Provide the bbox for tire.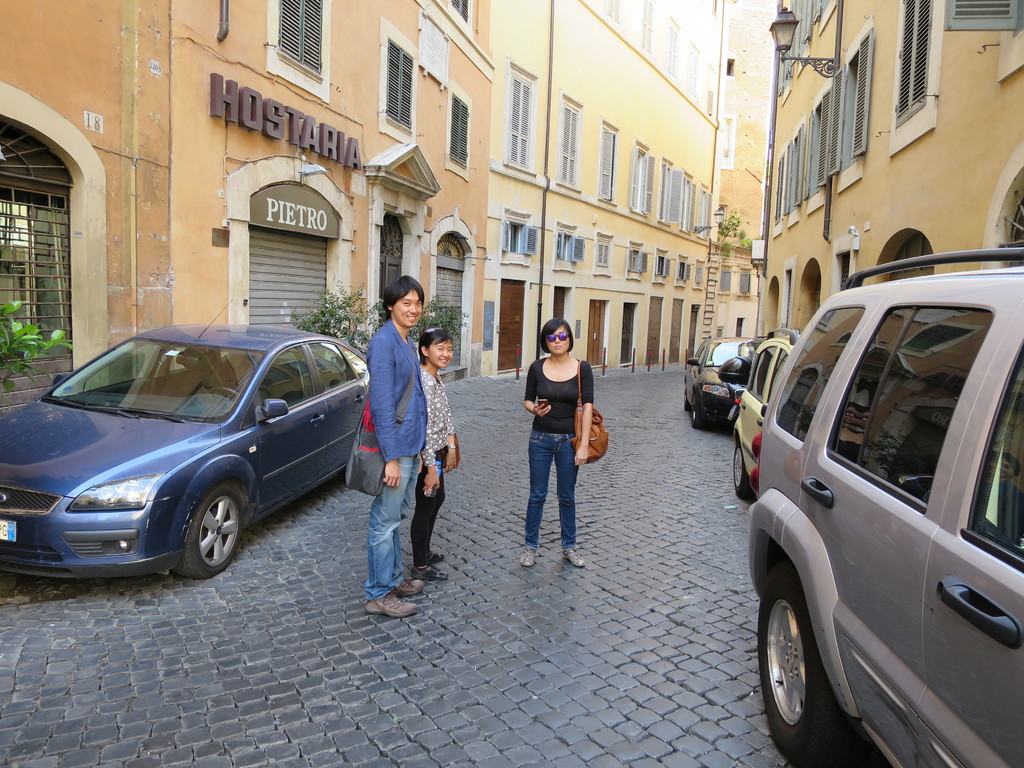
x1=173, y1=482, x2=242, y2=577.
